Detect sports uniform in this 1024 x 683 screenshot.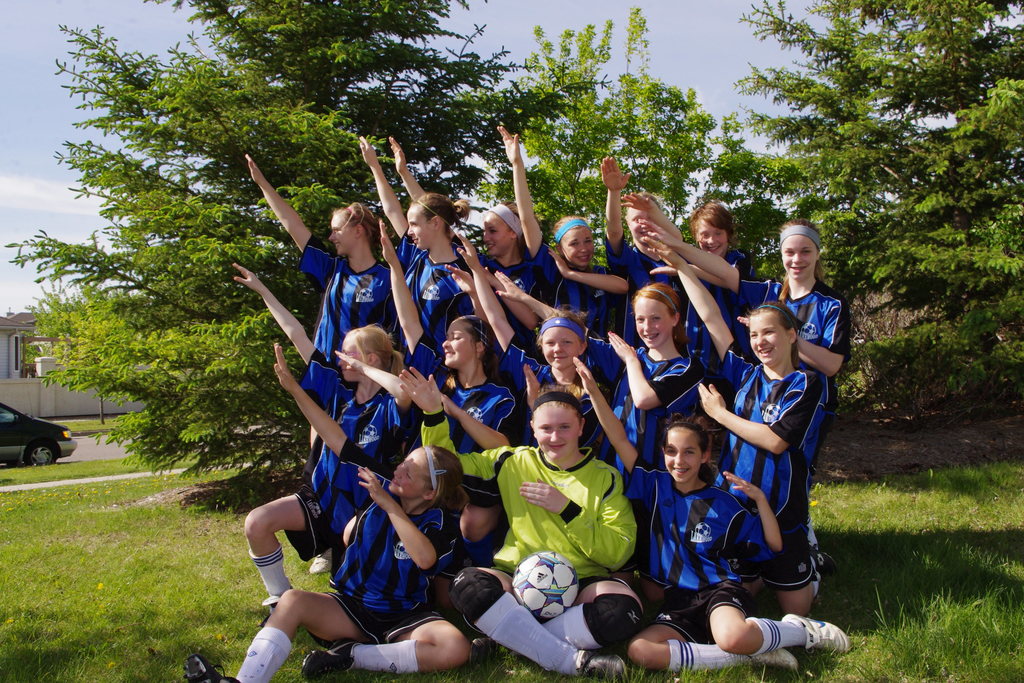
Detection: <box>734,225,850,426</box>.
